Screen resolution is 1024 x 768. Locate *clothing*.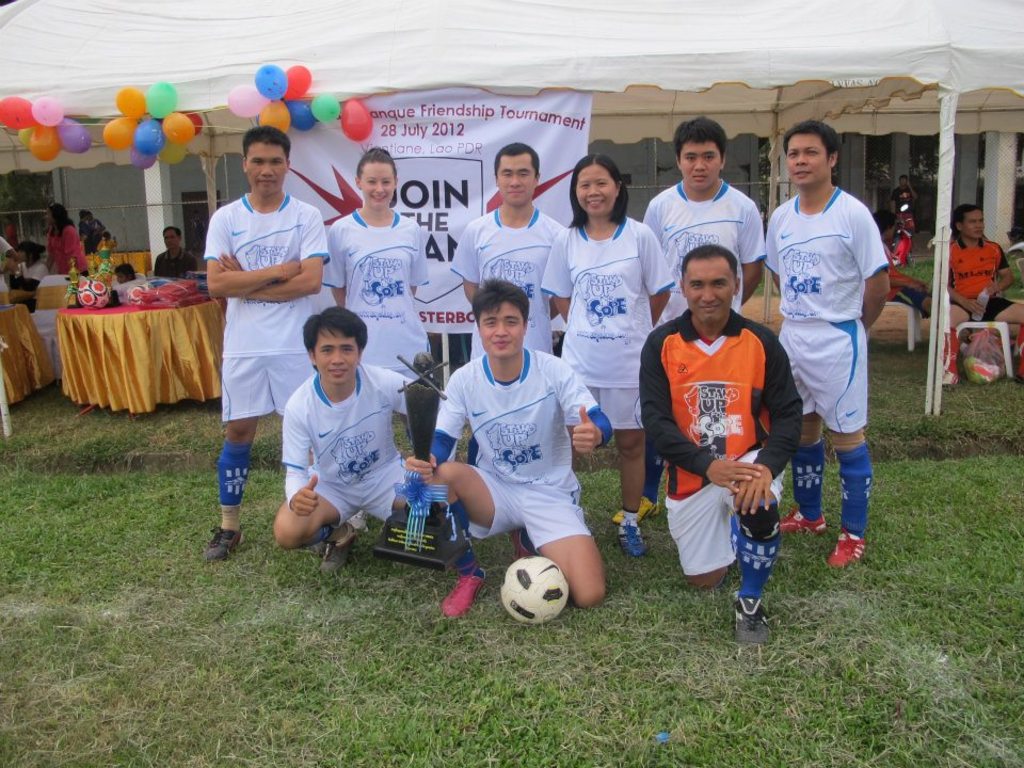
left=425, top=345, right=611, bottom=551.
